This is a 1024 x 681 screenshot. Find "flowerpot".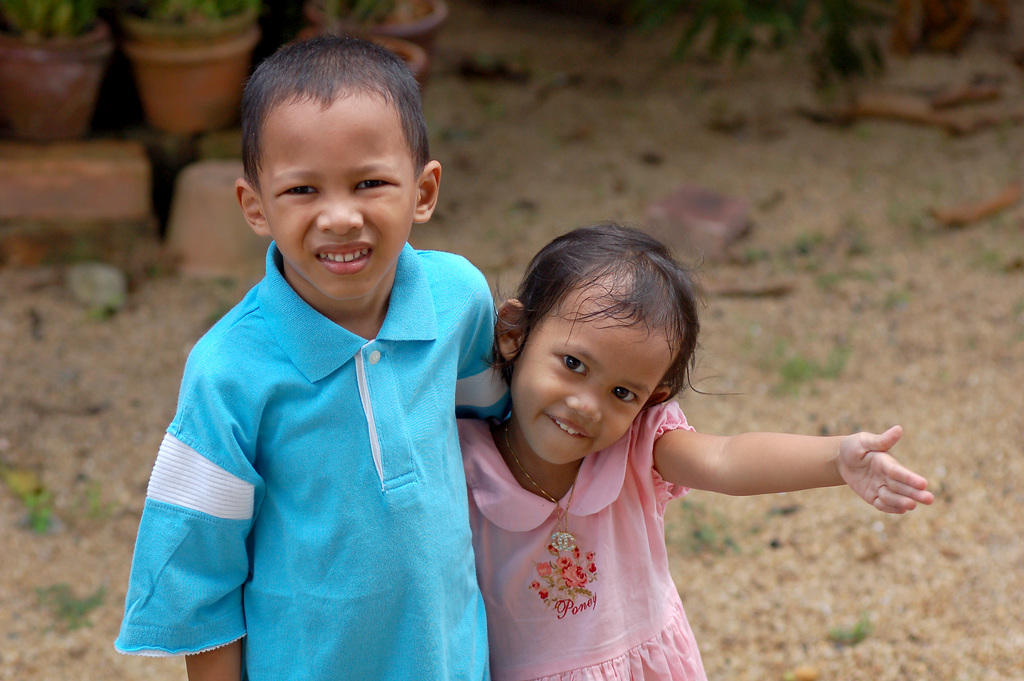
Bounding box: 0:29:111:142.
